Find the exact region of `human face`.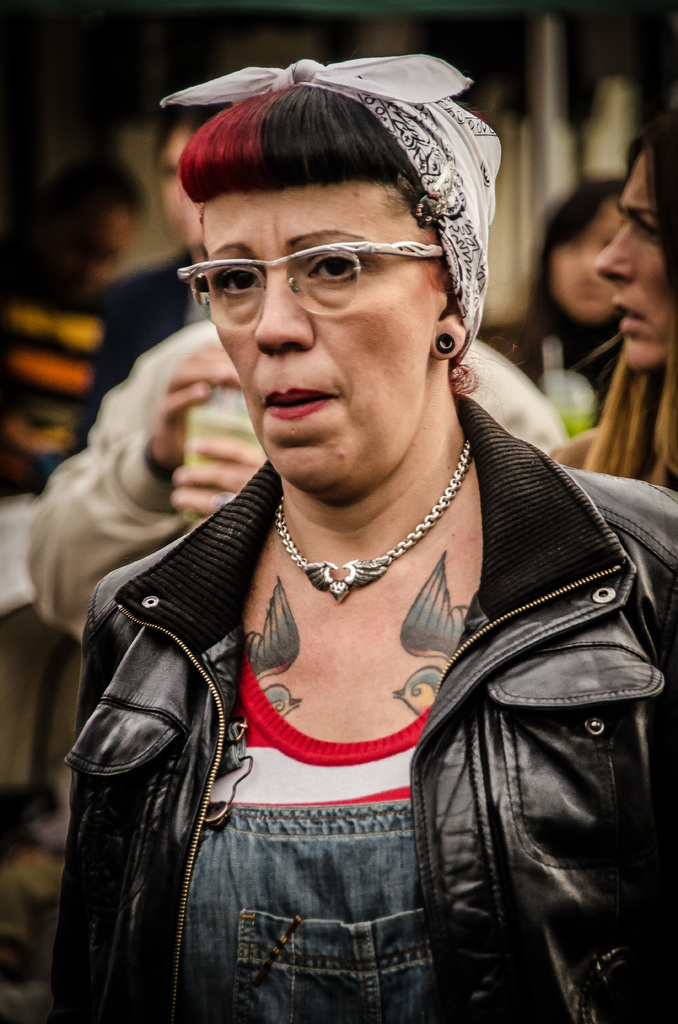
Exact region: rect(158, 120, 198, 250).
